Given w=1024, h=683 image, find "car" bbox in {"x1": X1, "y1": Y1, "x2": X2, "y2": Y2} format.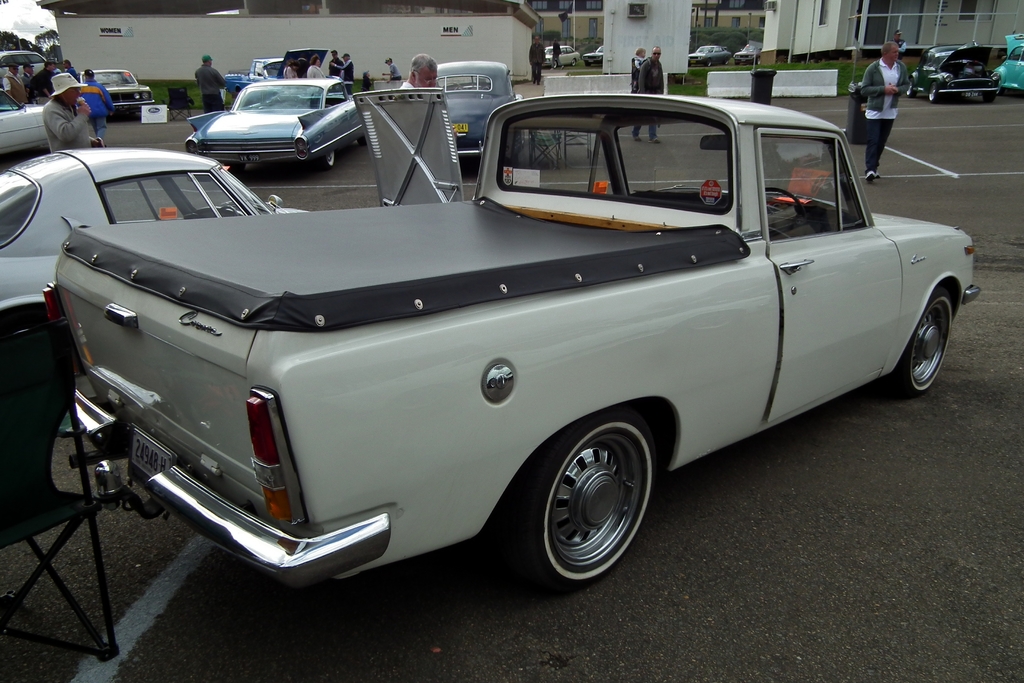
{"x1": 44, "y1": 94, "x2": 980, "y2": 599}.
